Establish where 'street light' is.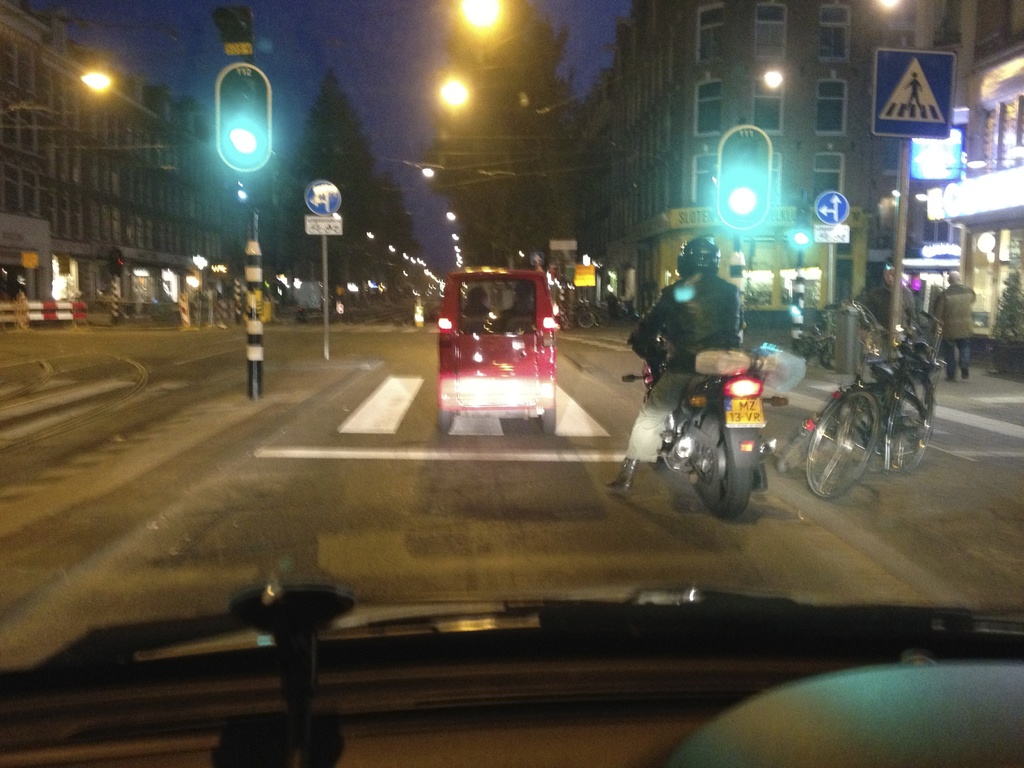
Established at (left=399, top=247, right=408, bottom=267).
